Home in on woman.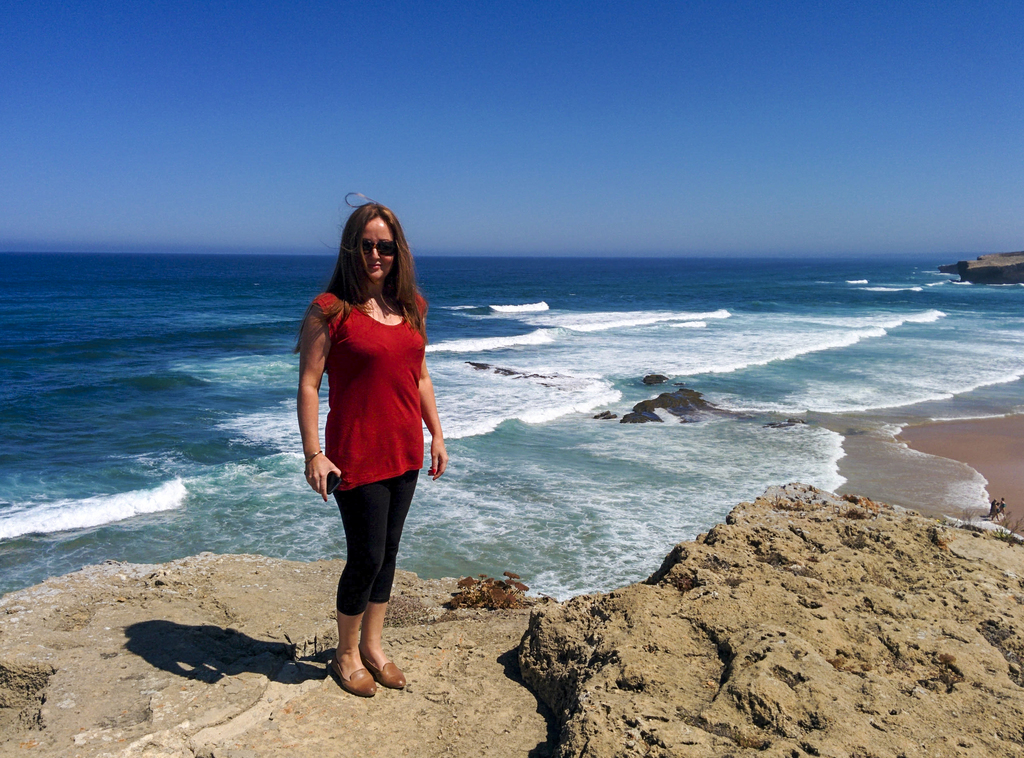
Homed in at (x1=294, y1=204, x2=435, y2=644).
